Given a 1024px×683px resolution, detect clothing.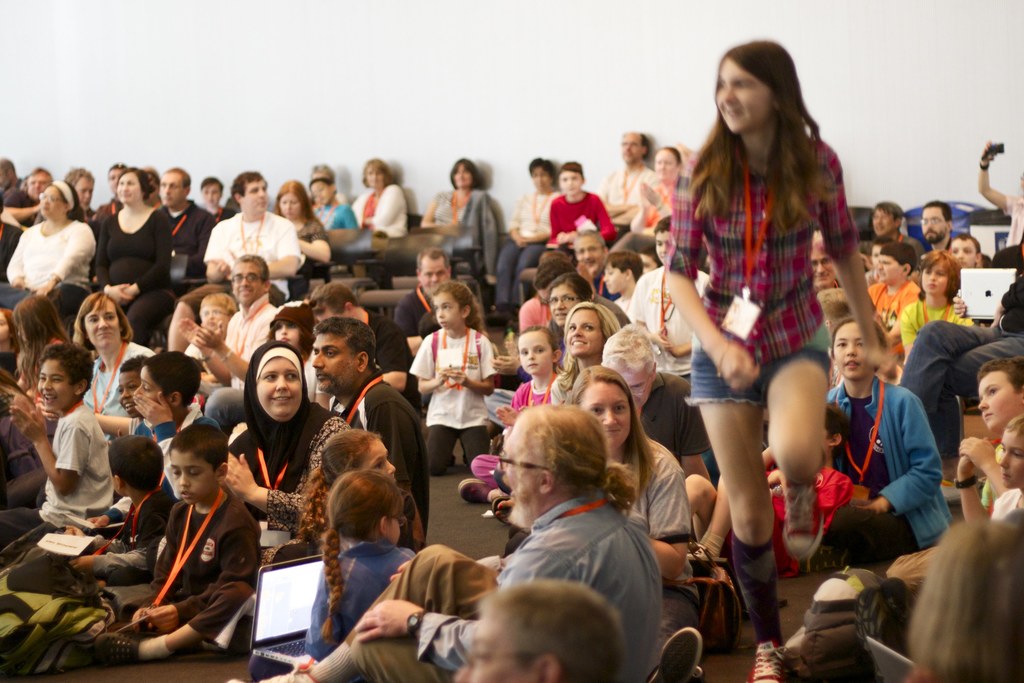
rect(156, 201, 214, 251).
